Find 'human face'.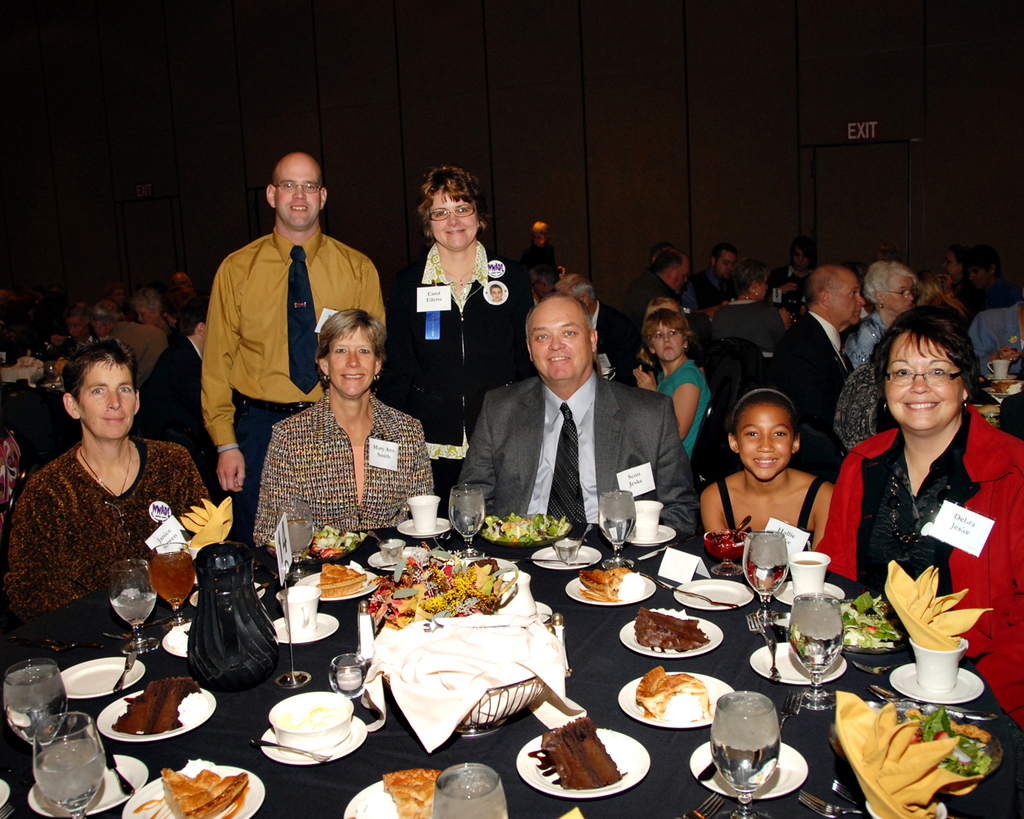
x1=885 y1=331 x2=962 y2=432.
